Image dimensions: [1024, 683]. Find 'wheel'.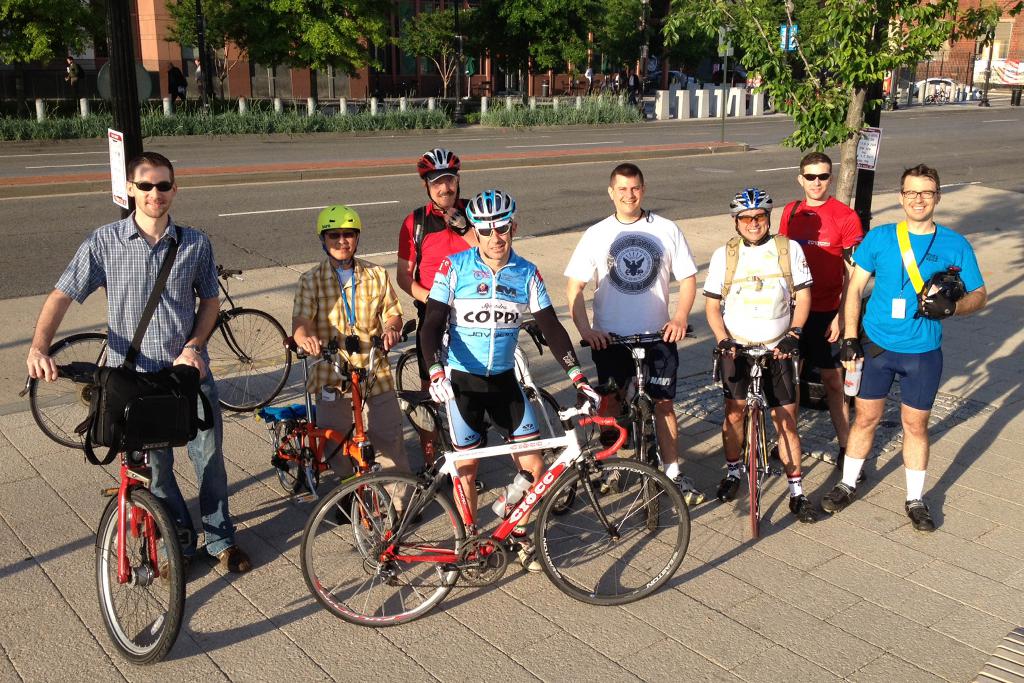
302:473:465:627.
